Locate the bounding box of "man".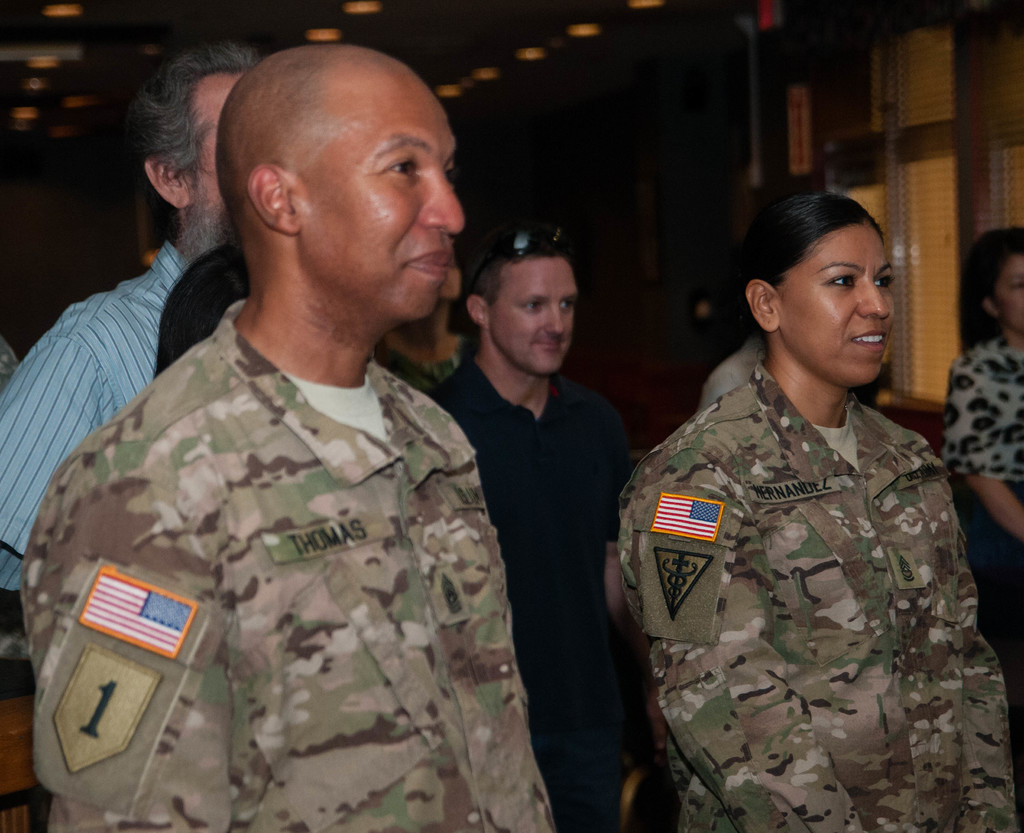
Bounding box: <bbox>11, 35, 559, 832</bbox>.
